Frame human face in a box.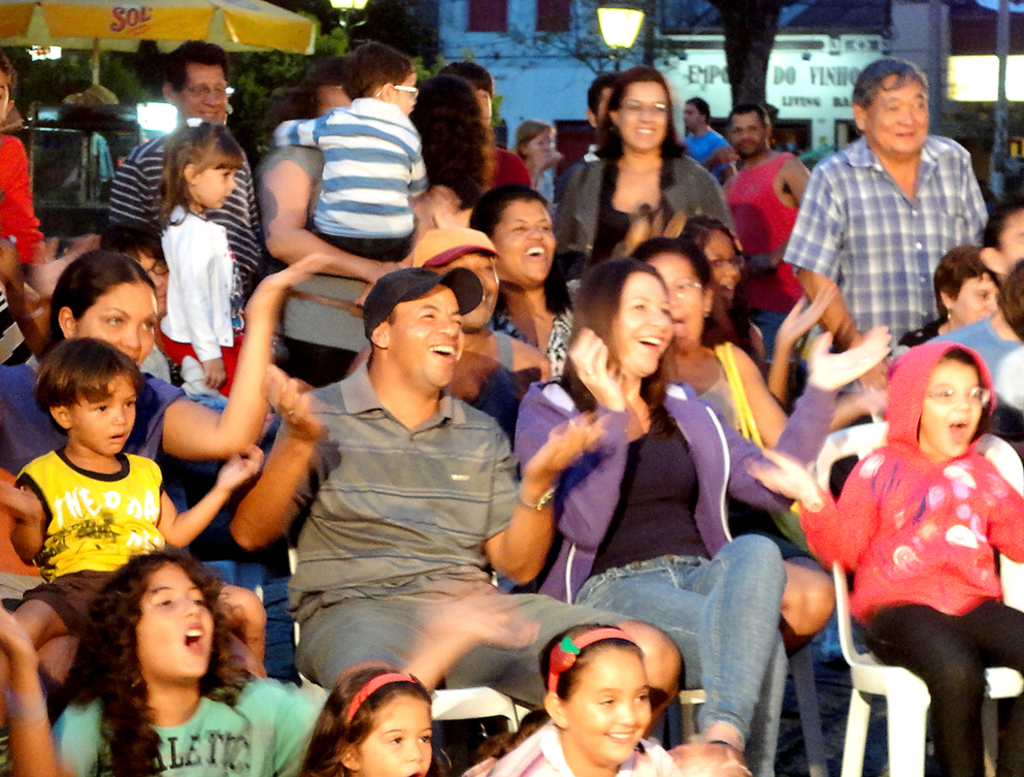
detection(871, 71, 933, 161).
